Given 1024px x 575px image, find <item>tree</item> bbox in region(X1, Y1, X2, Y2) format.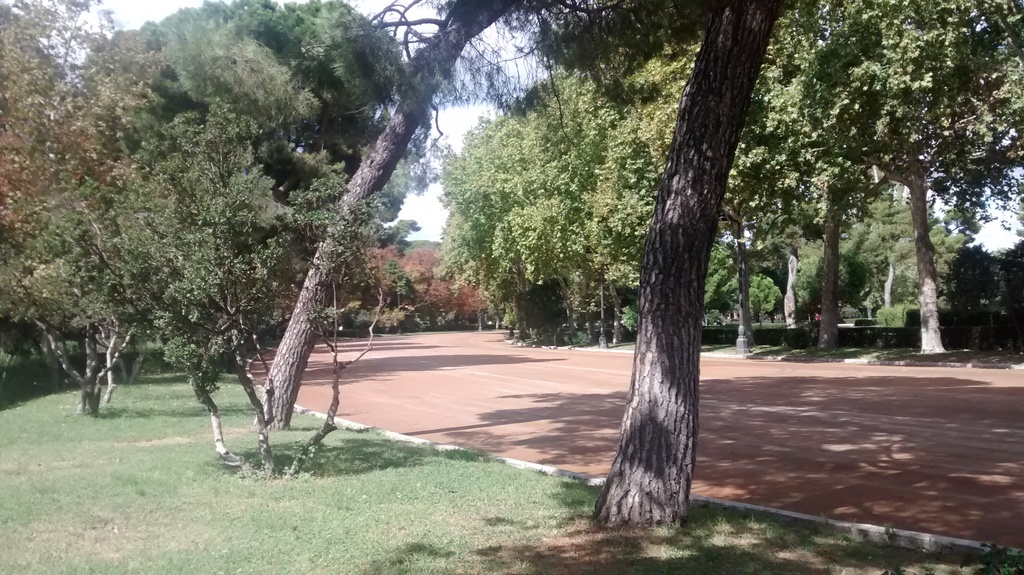
region(0, 0, 79, 352).
